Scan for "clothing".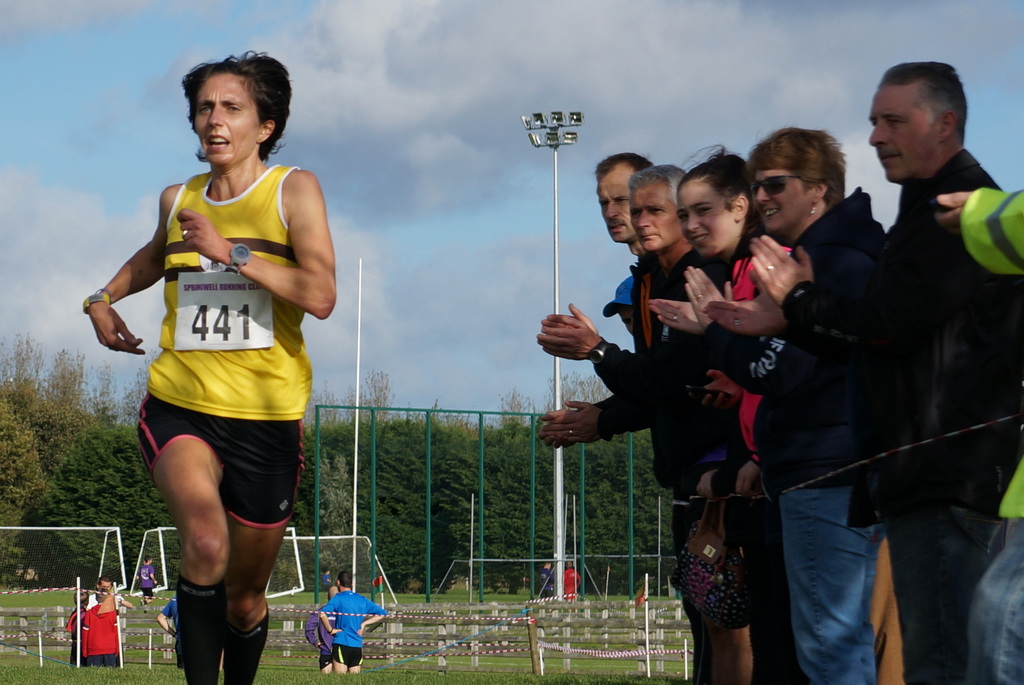
Scan result: (540, 568, 555, 598).
